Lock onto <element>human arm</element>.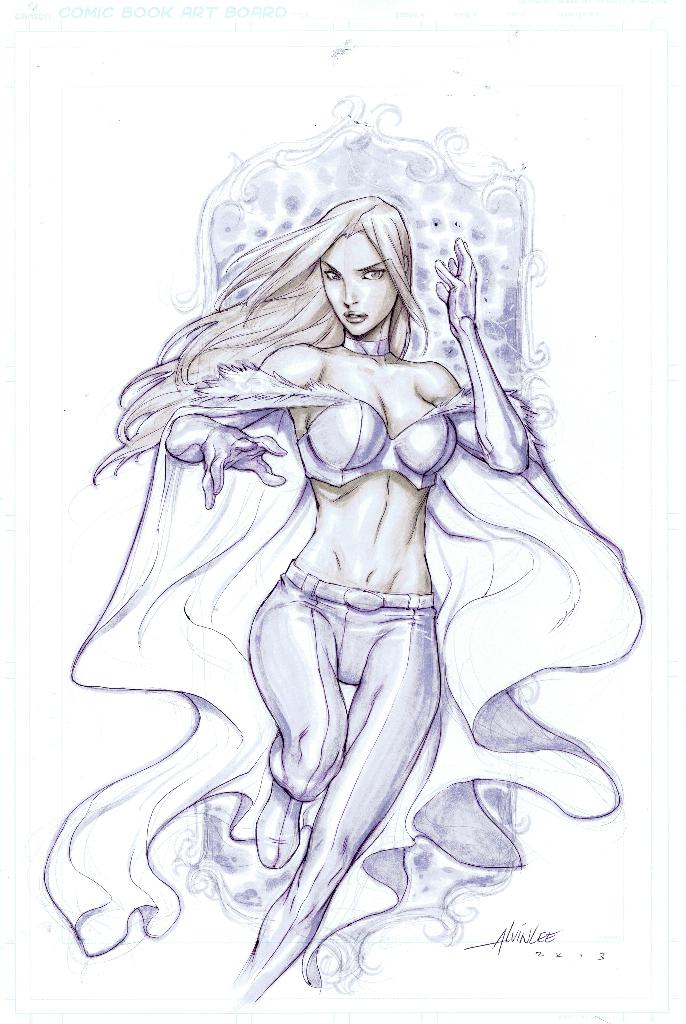
Locked: (161, 351, 339, 507).
